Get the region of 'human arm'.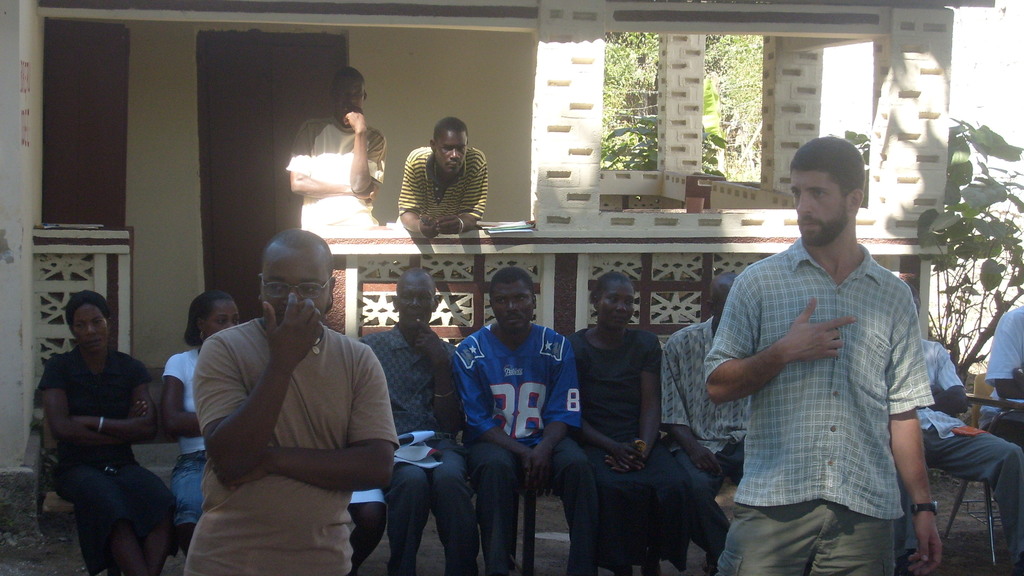
{"x1": 395, "y1": 317, "x2": 465, "y2": 429}.
